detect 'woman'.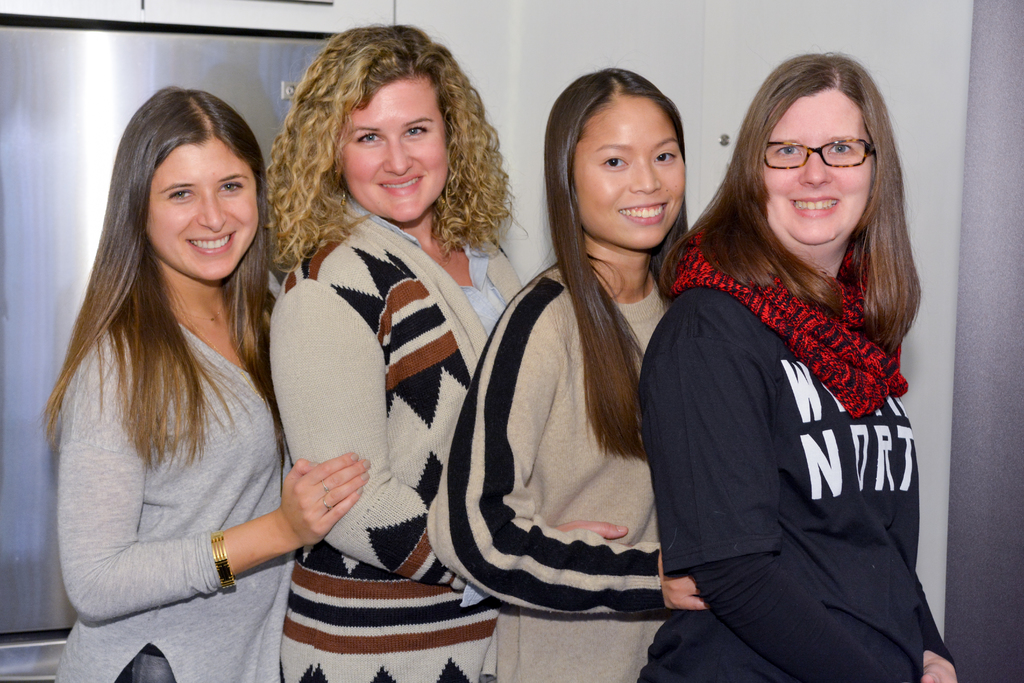
Detected at rect(35, 83, 372, 682).
